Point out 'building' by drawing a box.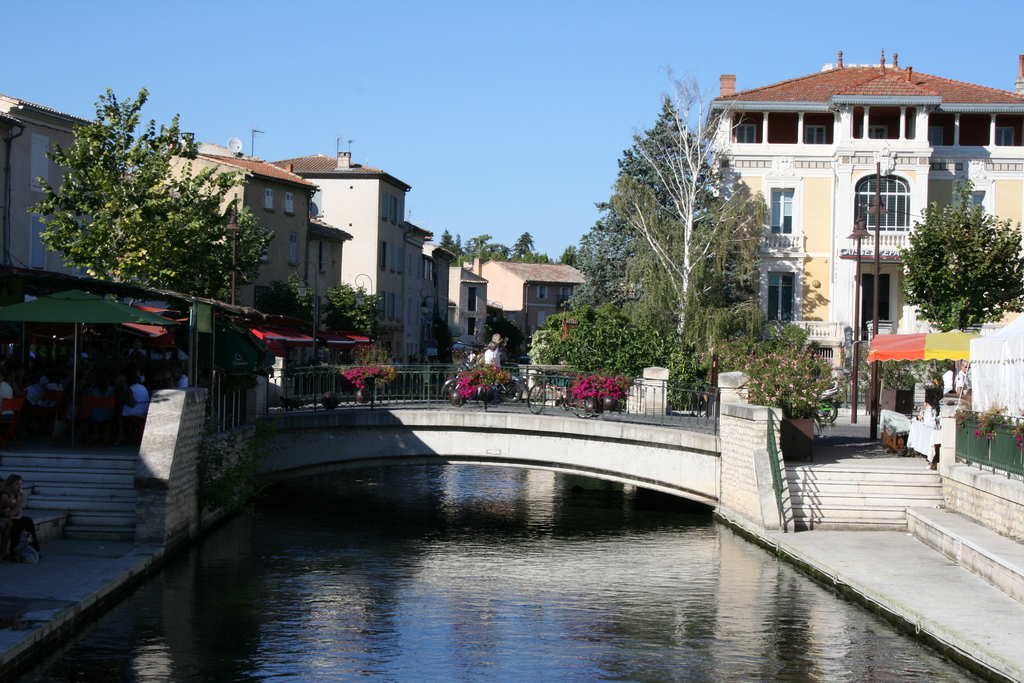
[473,254,594,347].
